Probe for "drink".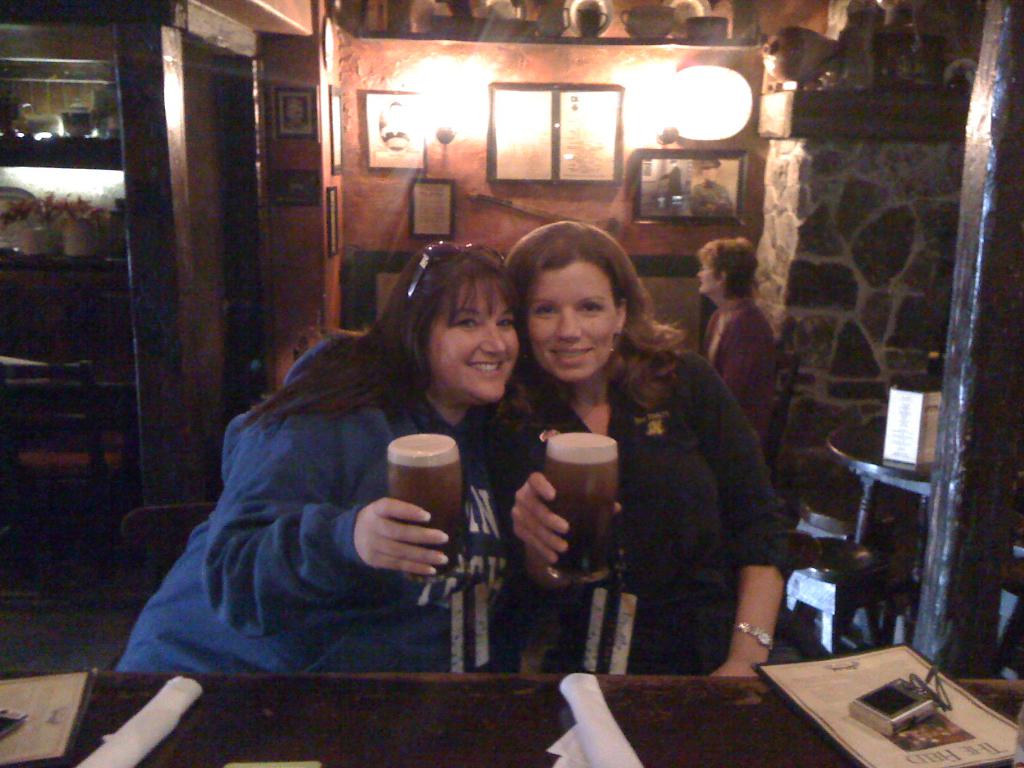
Probe result: 388/438/464/582.
